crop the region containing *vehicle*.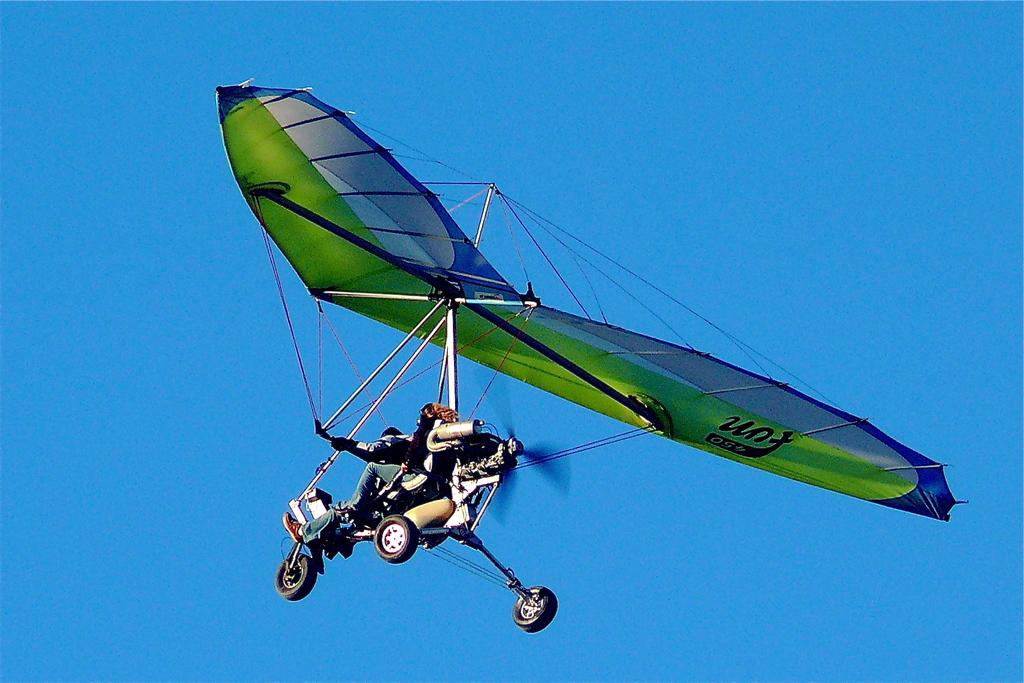
Crop region: bbox=(214, 84, 970, 633).
